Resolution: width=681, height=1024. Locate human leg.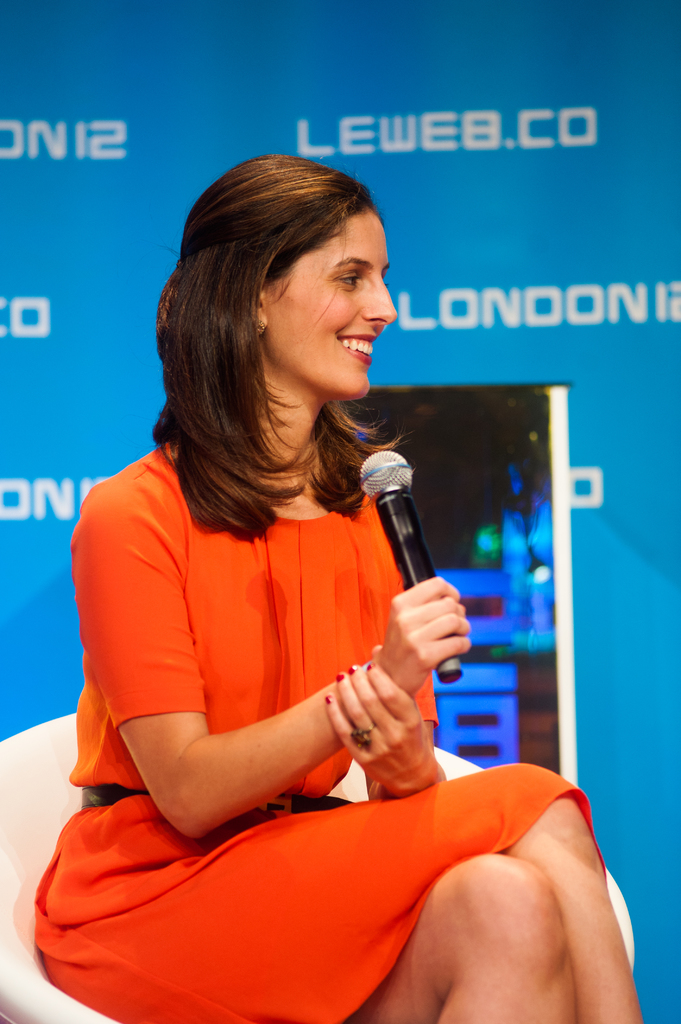
x1=387 y1=757 x2=624 y2=1020.
